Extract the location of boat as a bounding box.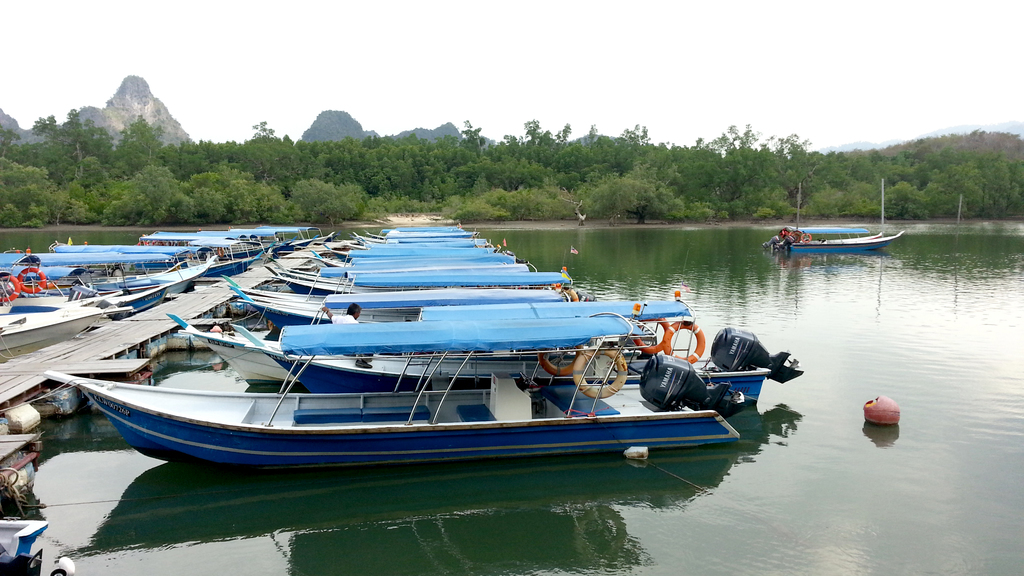
368:228:462:239.
